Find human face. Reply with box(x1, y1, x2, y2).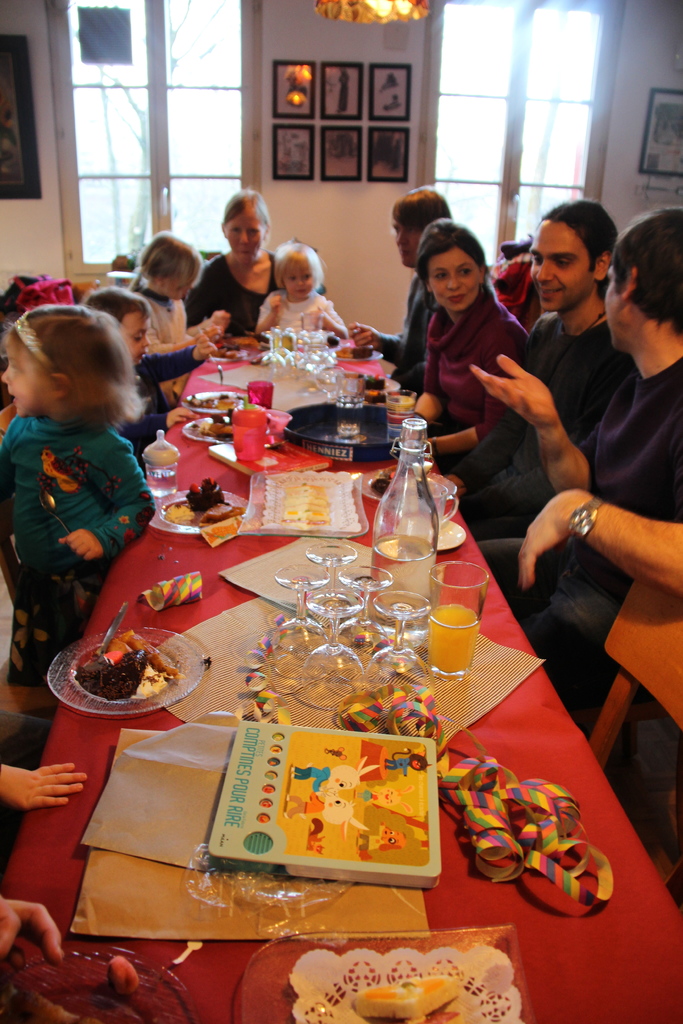
box(396, 225, 420, 267).
